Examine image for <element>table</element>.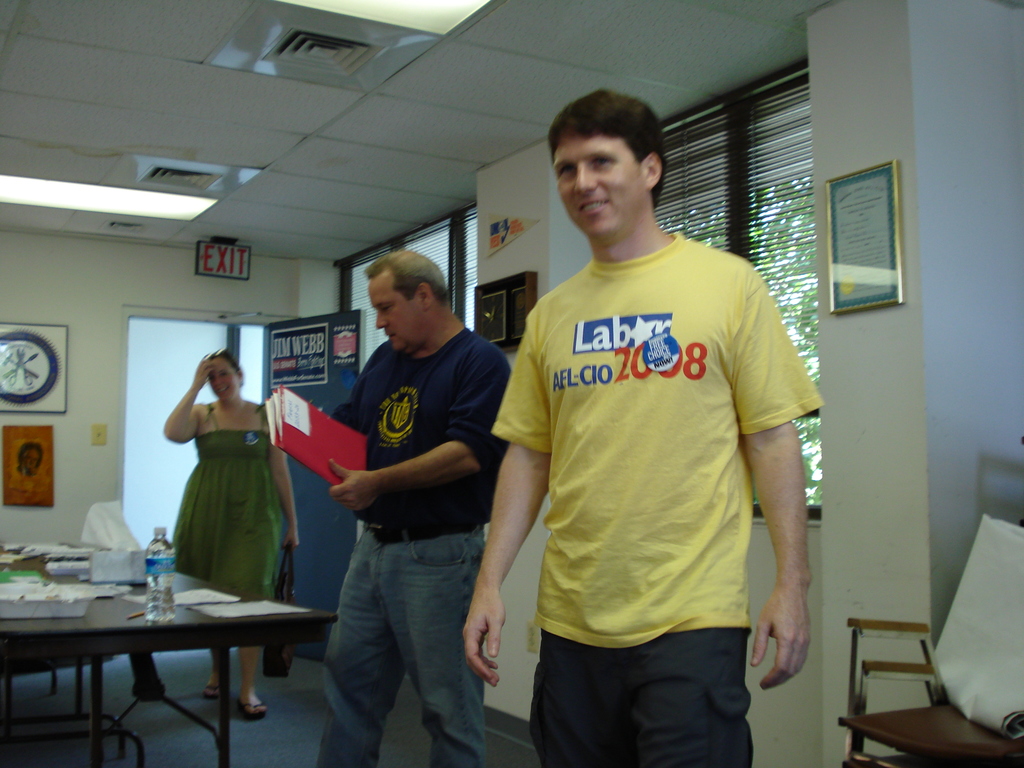
Examination result: select_region(0, 543, 338, 767).
